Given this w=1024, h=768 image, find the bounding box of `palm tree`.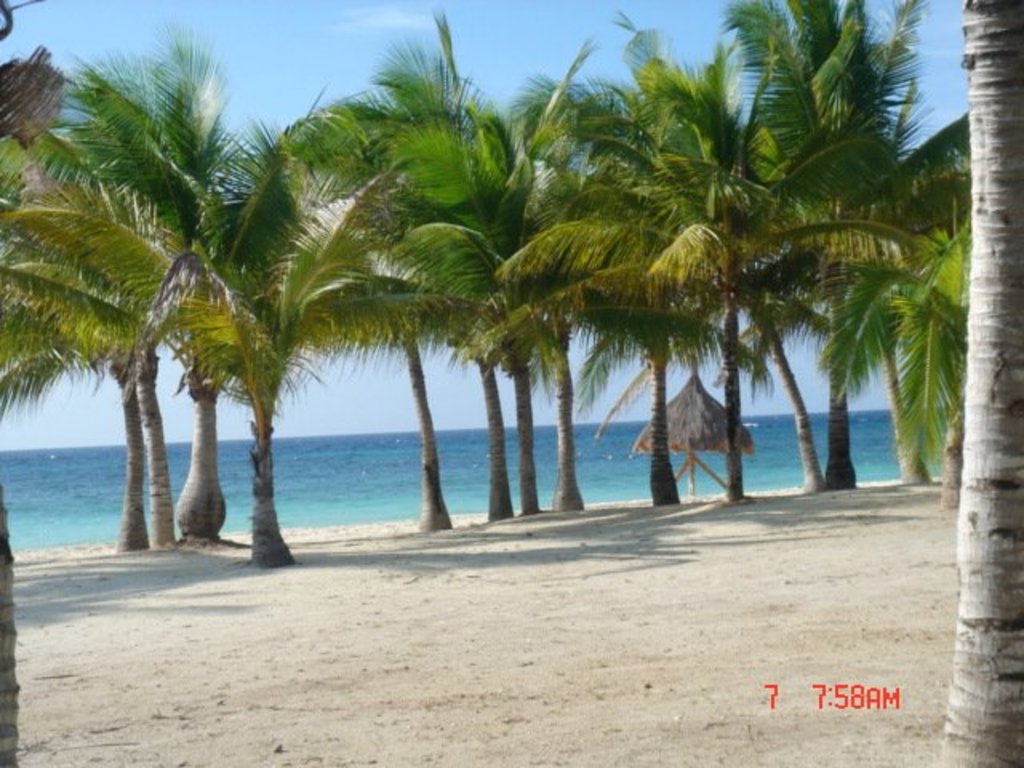
Rect(496, 150, 632, 514).
